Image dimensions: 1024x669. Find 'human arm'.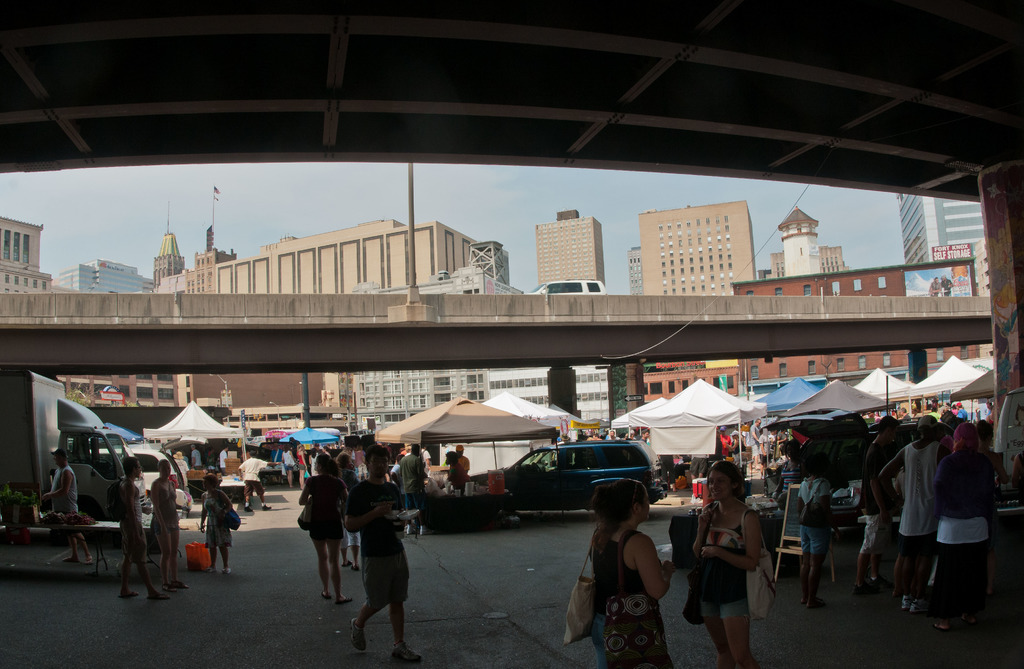
(left=634, top=535, right=676, bottom=594).
